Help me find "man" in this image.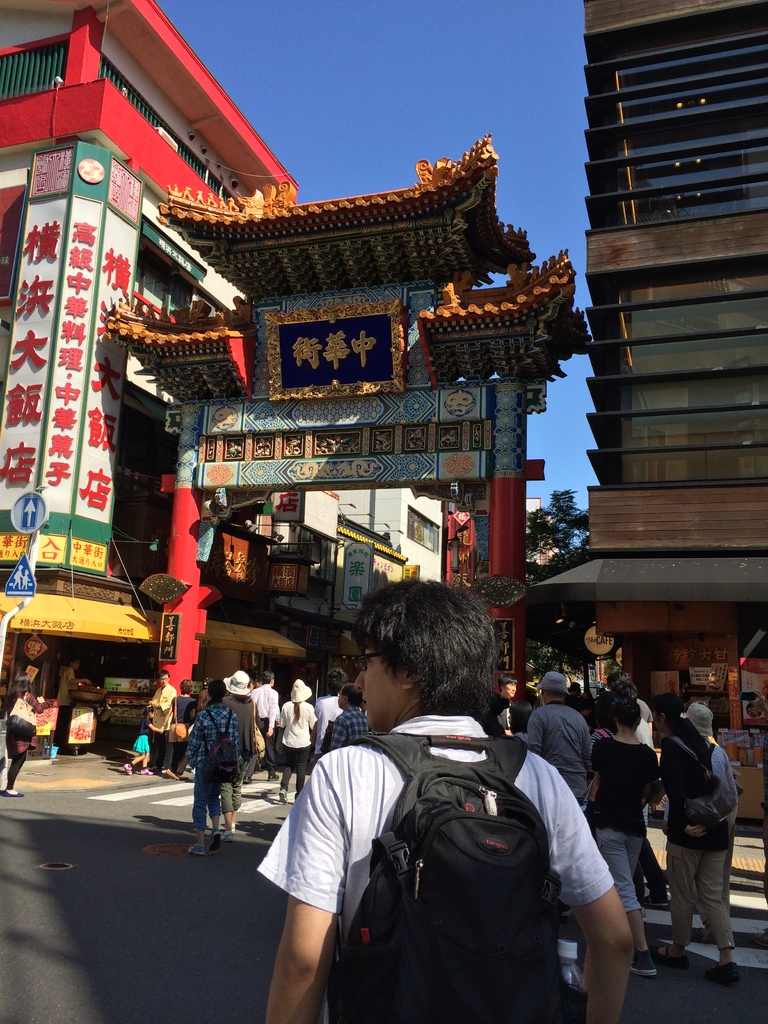
Found it: detection(310, 668, 359, 772).
